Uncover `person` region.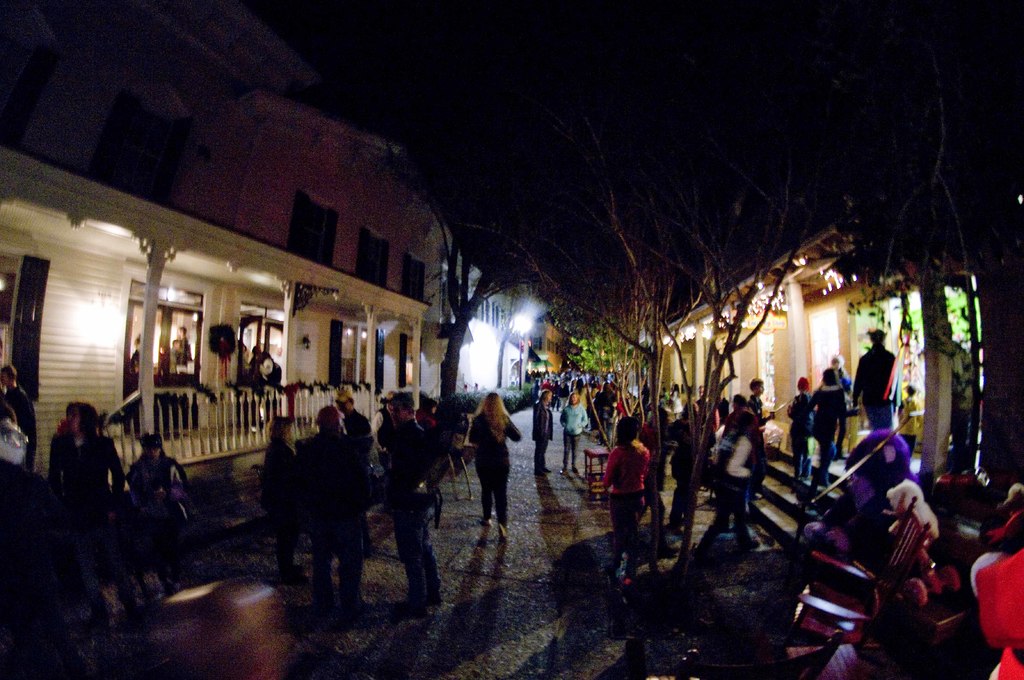
Uncovered: 250,341,283,399.
